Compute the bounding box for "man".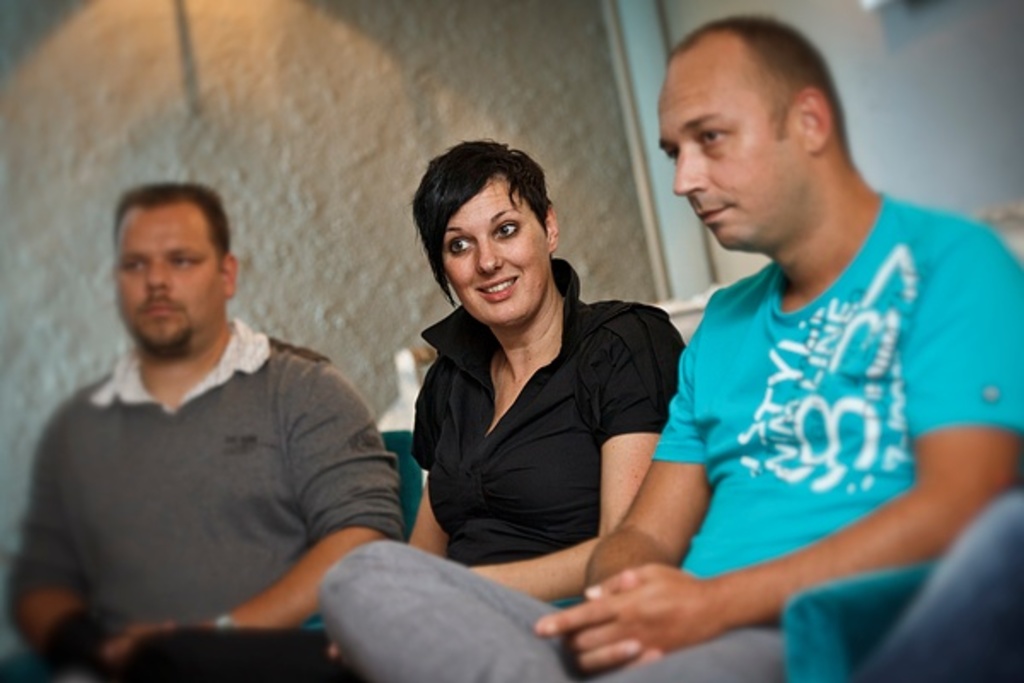
bbox=[10, 157, 418, 654].
